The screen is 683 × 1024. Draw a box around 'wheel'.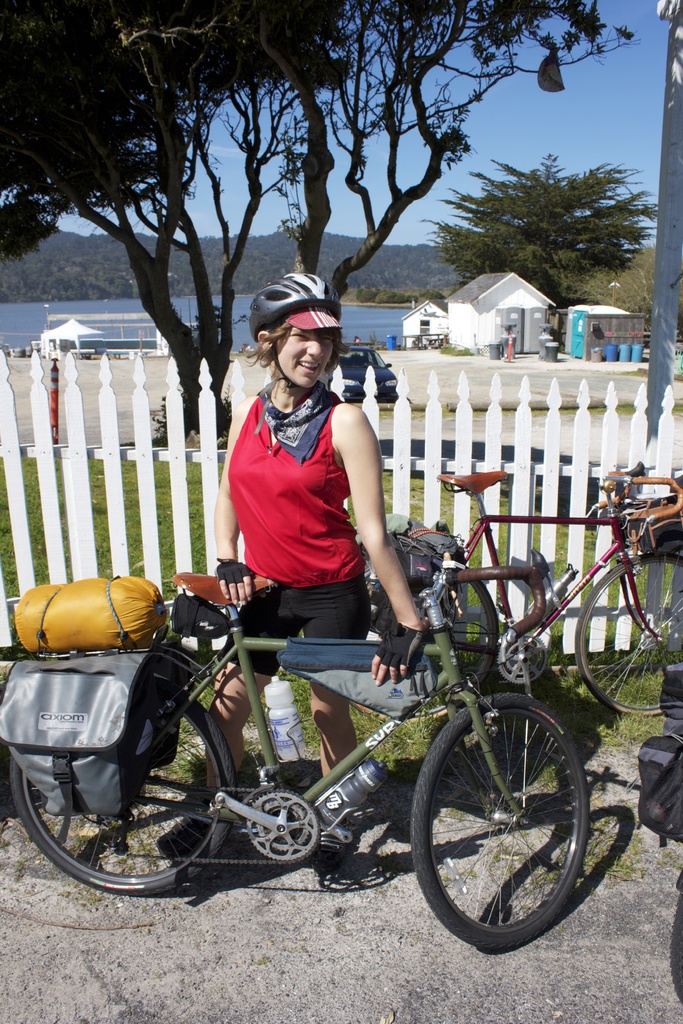
x1=353 y1=563 x2=500 y2=731.
